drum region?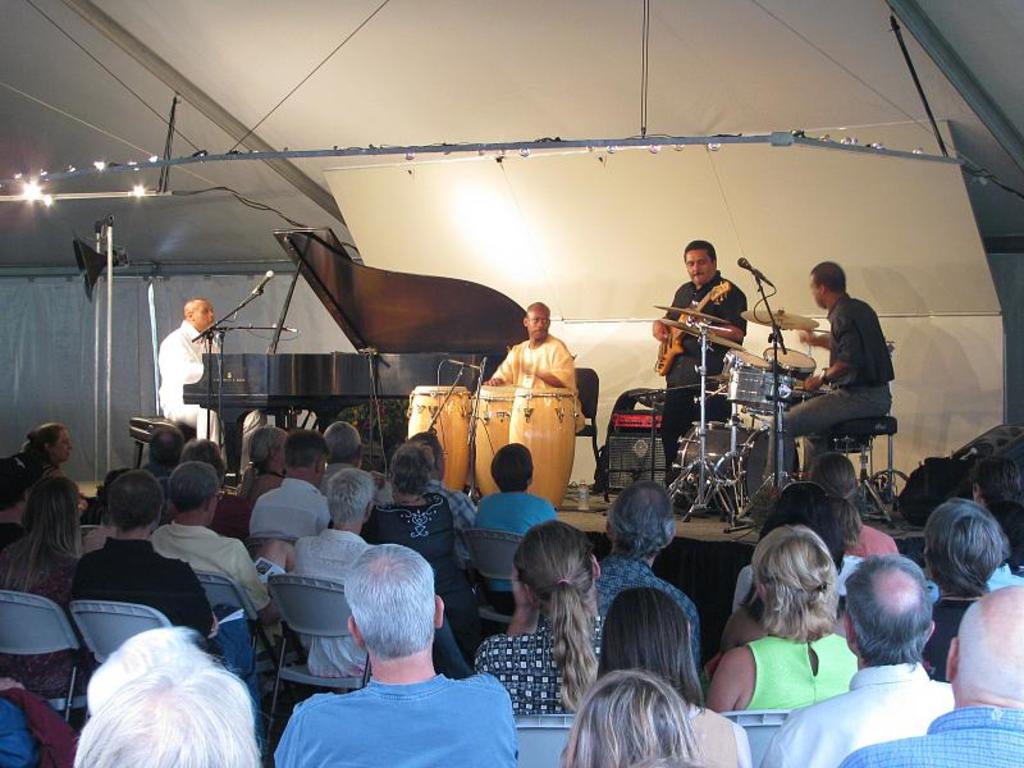
x1=721 y1=349 x2=780 y2=384
